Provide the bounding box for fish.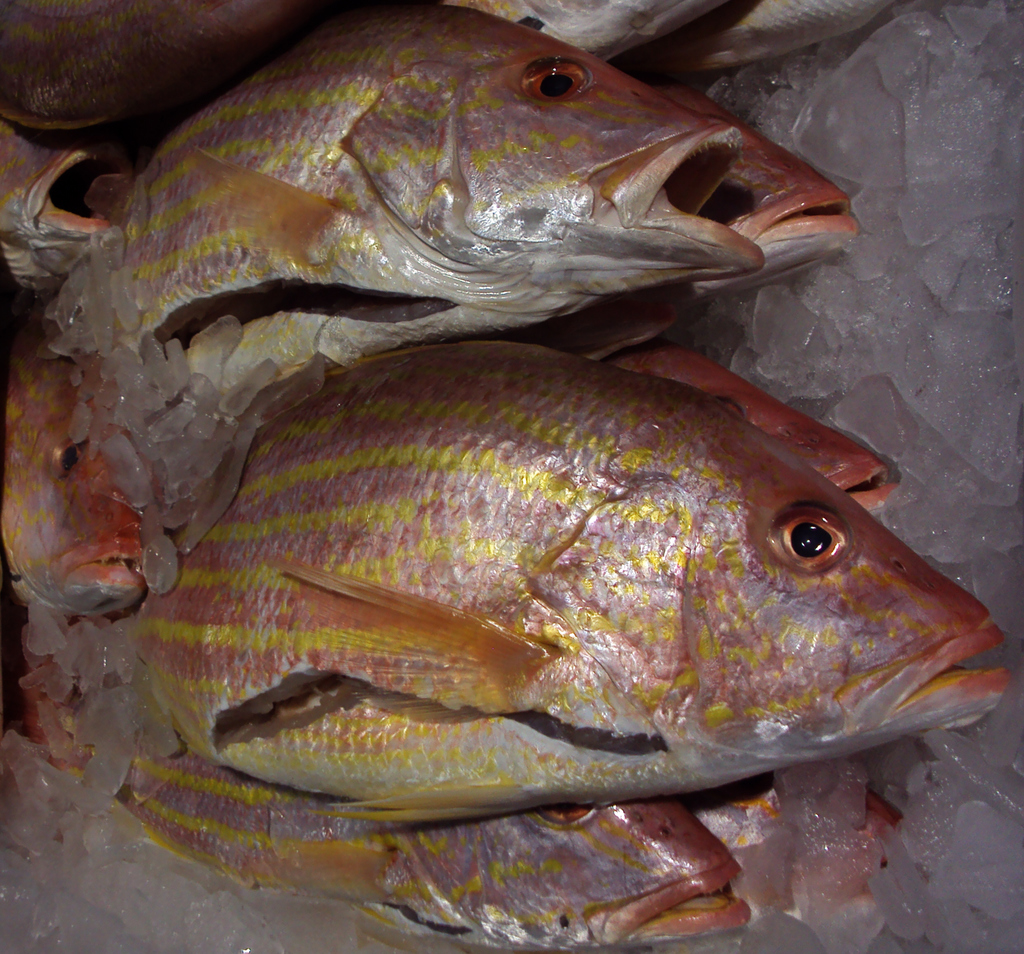
BBox(0, 122, 116, 300).
